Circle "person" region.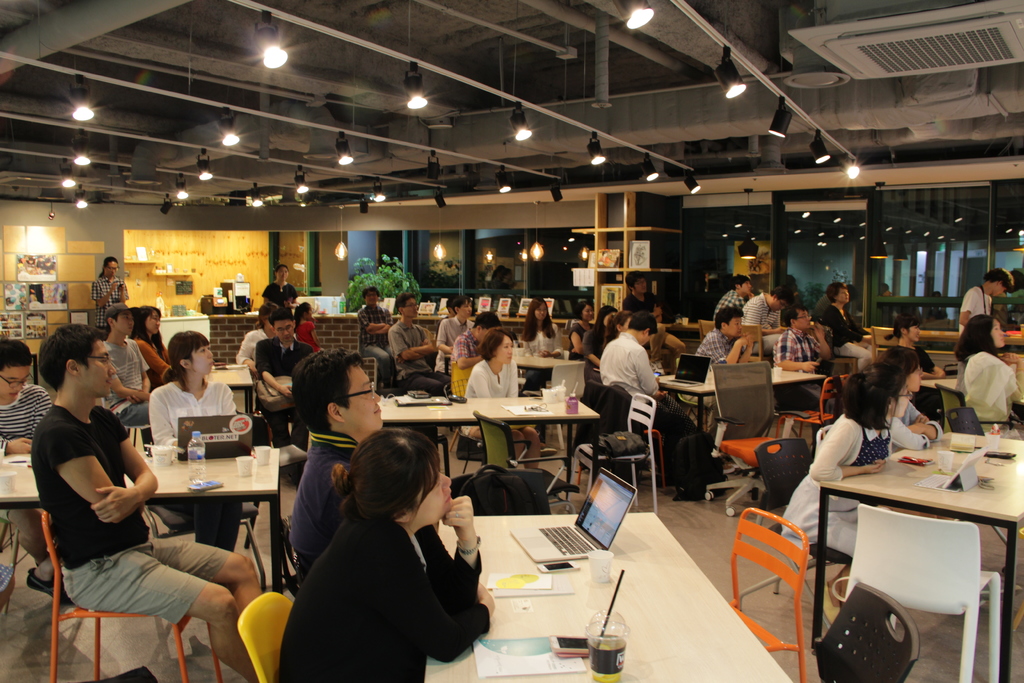
Region: pyautogui.locateOnScreen(714, 274, 764, 320).
